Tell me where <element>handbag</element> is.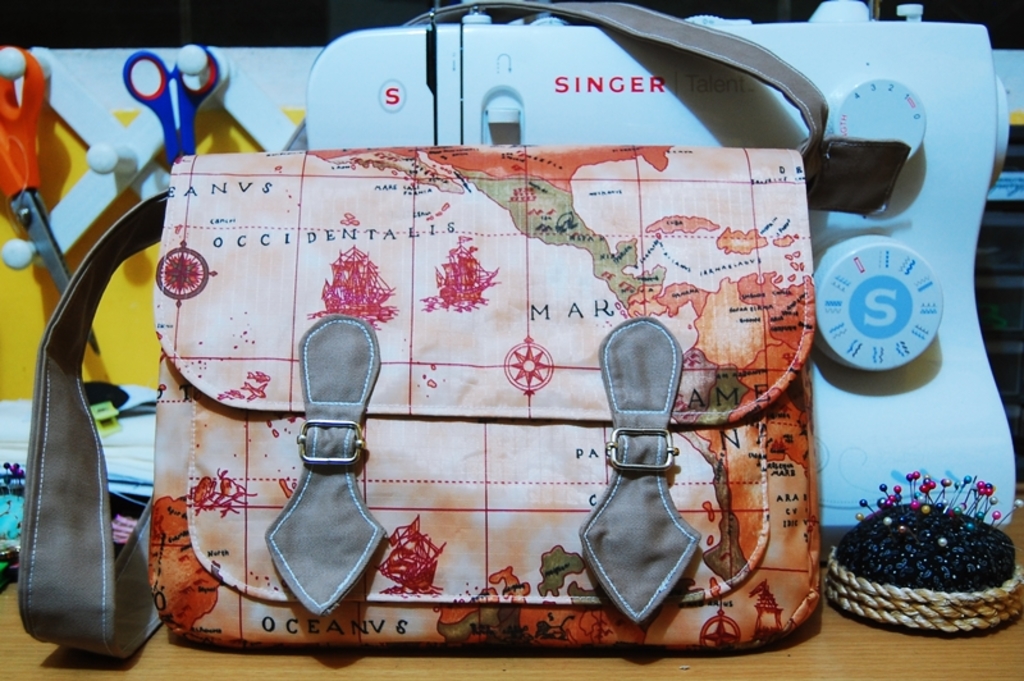
<element>handbag</element> is at (17, 0, 822, 659).
